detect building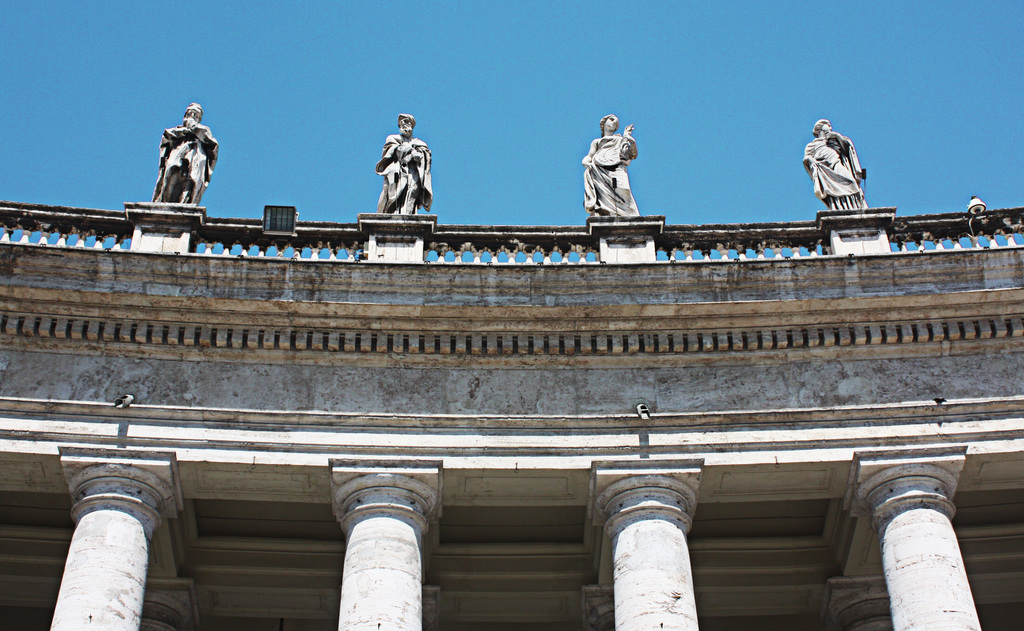
rect(0, 99, 1023, 630)
